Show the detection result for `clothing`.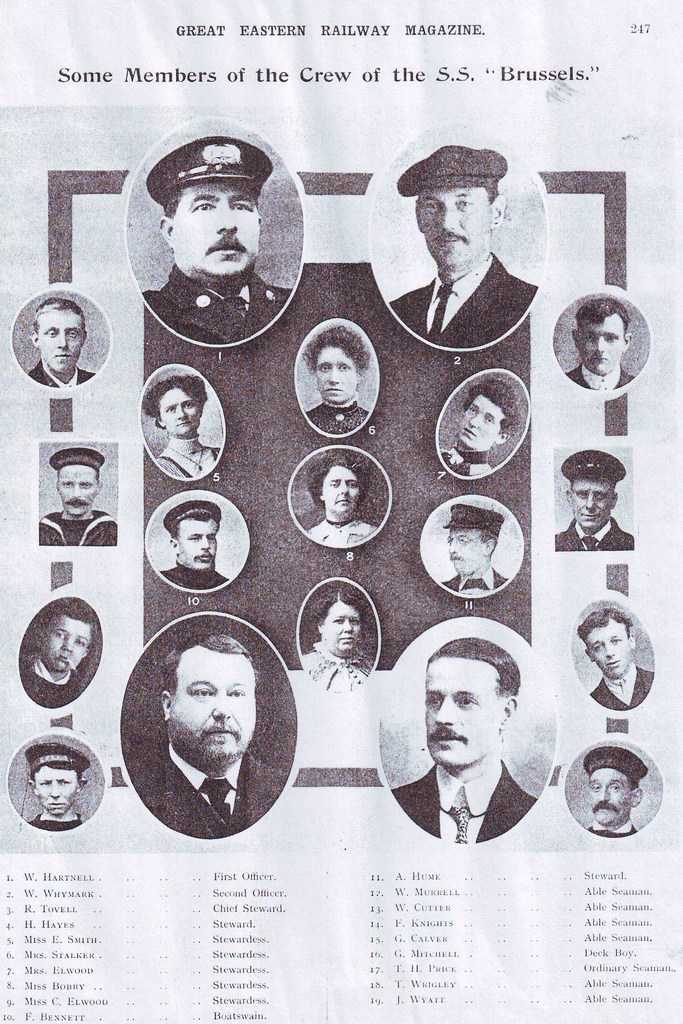
<bbox>595, 662, 653, 712</bbox>.
